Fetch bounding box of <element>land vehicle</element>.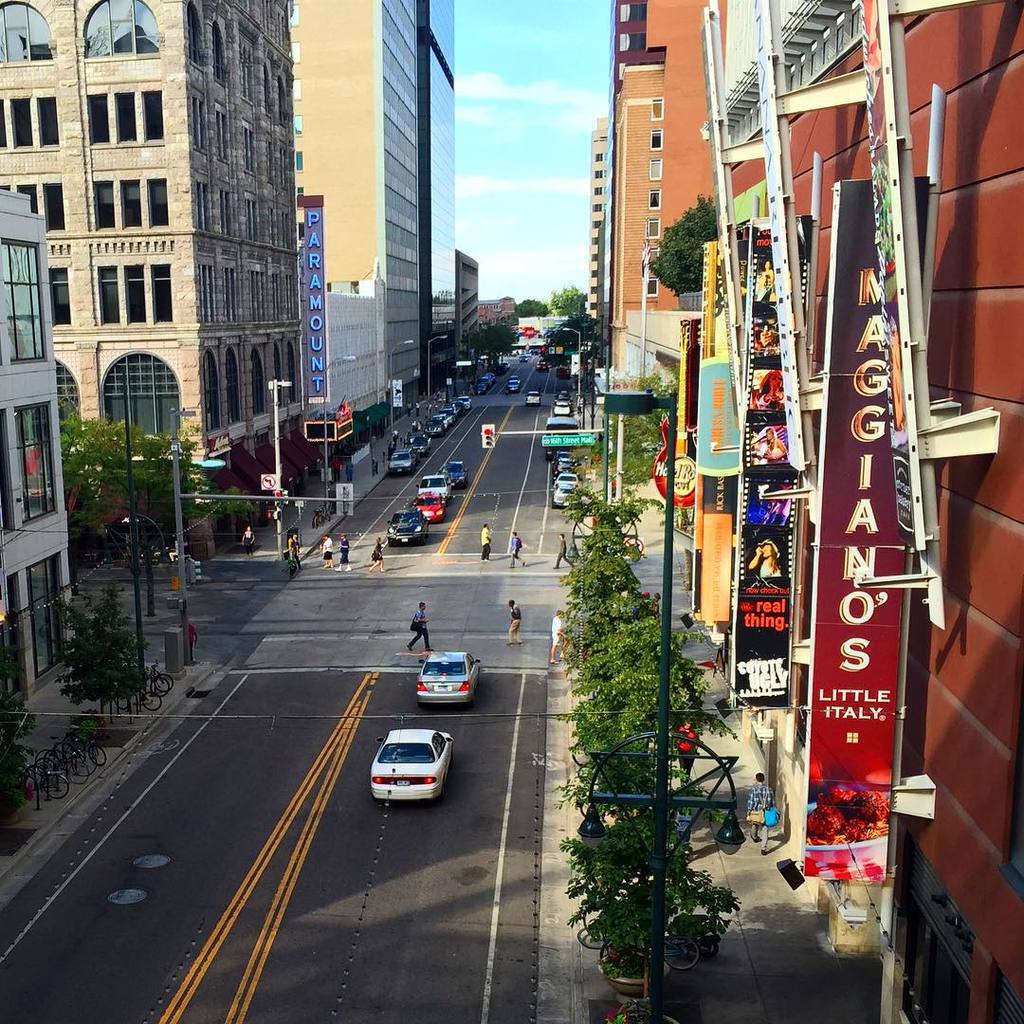
Bbox: (left=551, top=475, right=577, bottom=485).
